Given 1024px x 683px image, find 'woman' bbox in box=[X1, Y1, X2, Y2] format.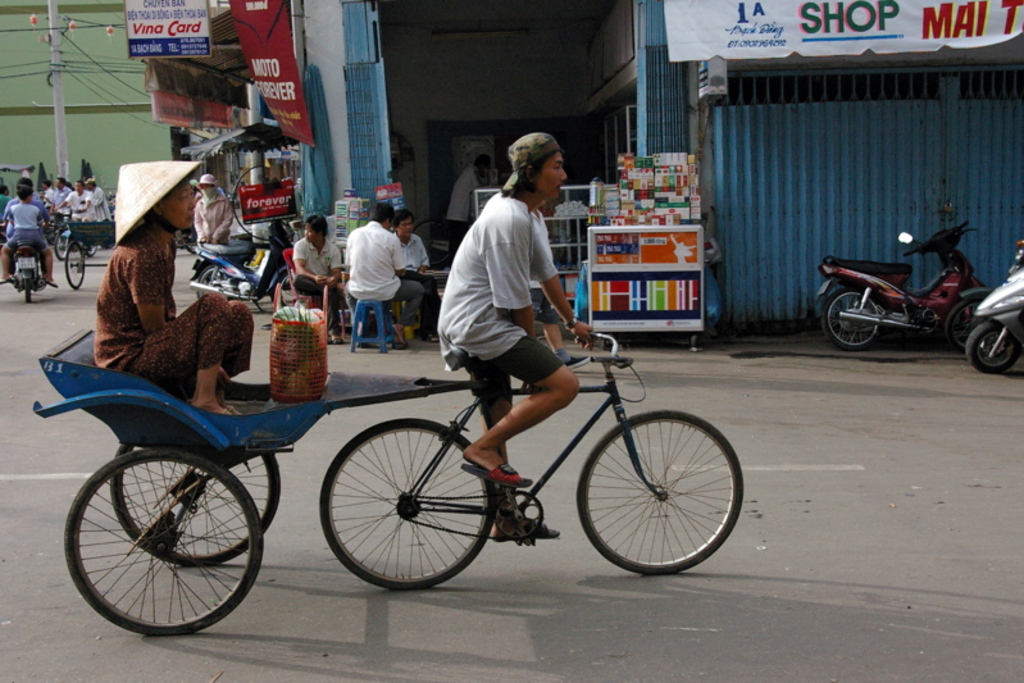
box=[58, 137, 244, 425].
